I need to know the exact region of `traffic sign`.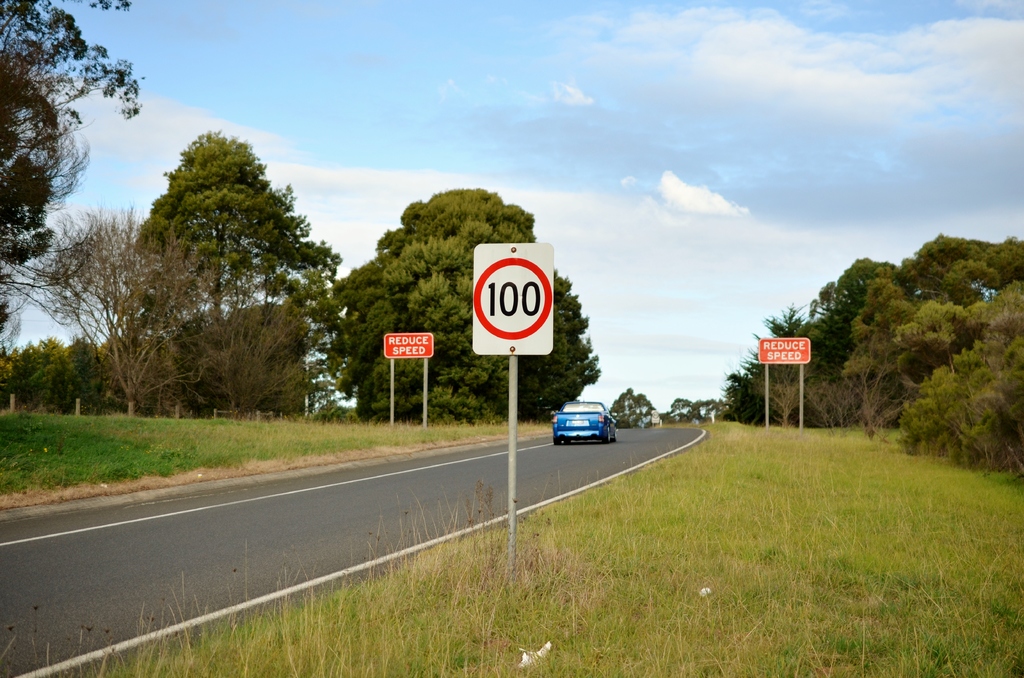
Region: [x1=755, y1=336, x2=811, y2=367].
